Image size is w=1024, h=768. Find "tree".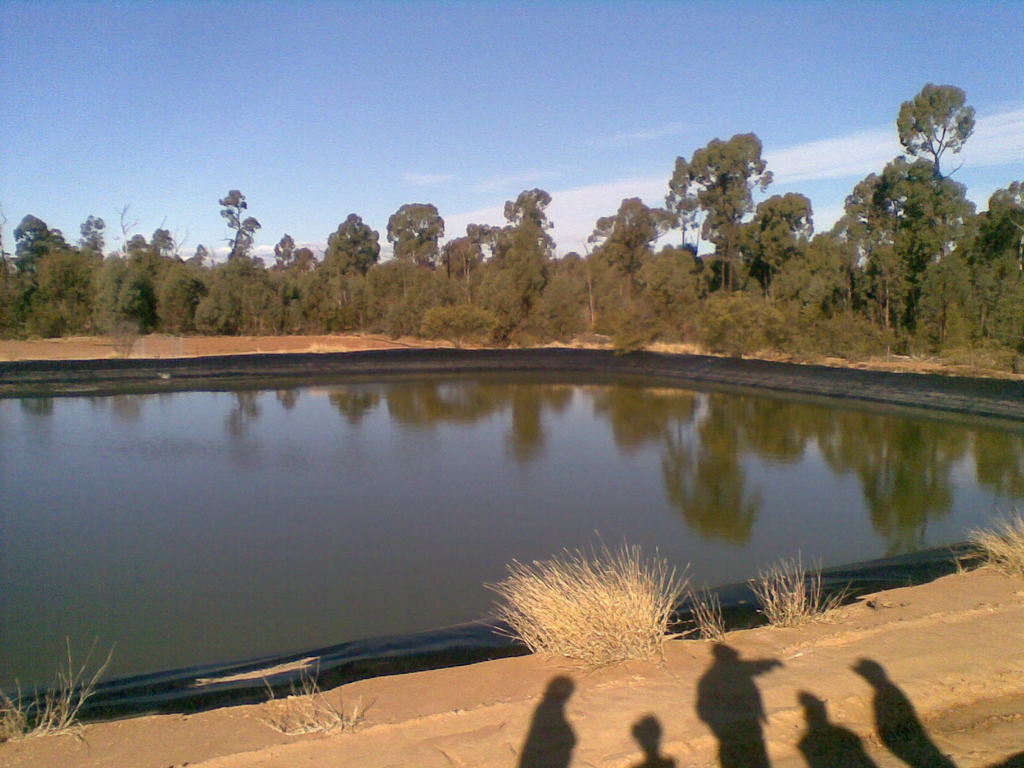
[left=384, top=202, right=447, bottom=264].
